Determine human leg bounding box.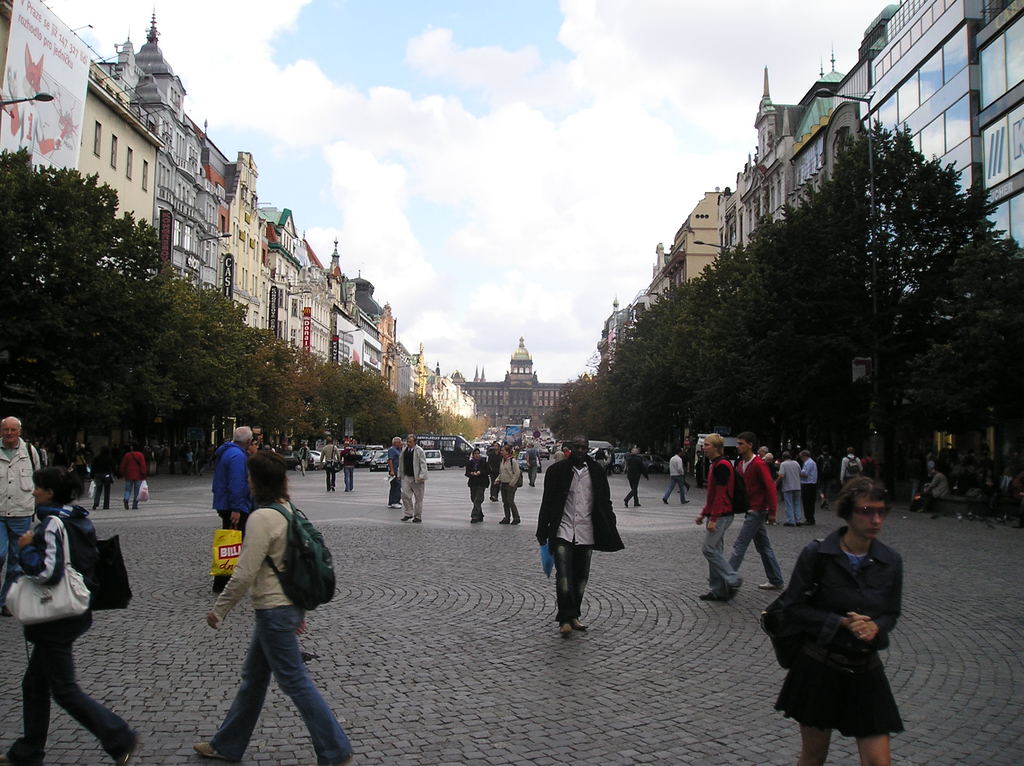
Determined: box=[393, 479, 402, 504].
